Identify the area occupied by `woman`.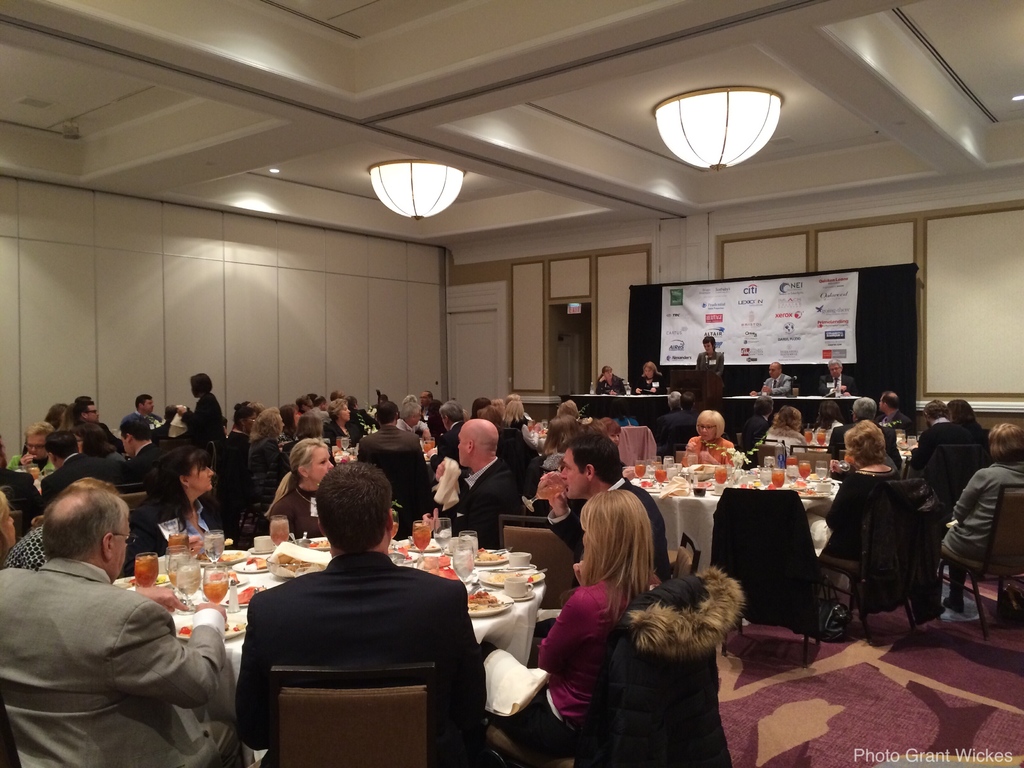
Area: [left=488, top=485, right=657, bottom=758].
